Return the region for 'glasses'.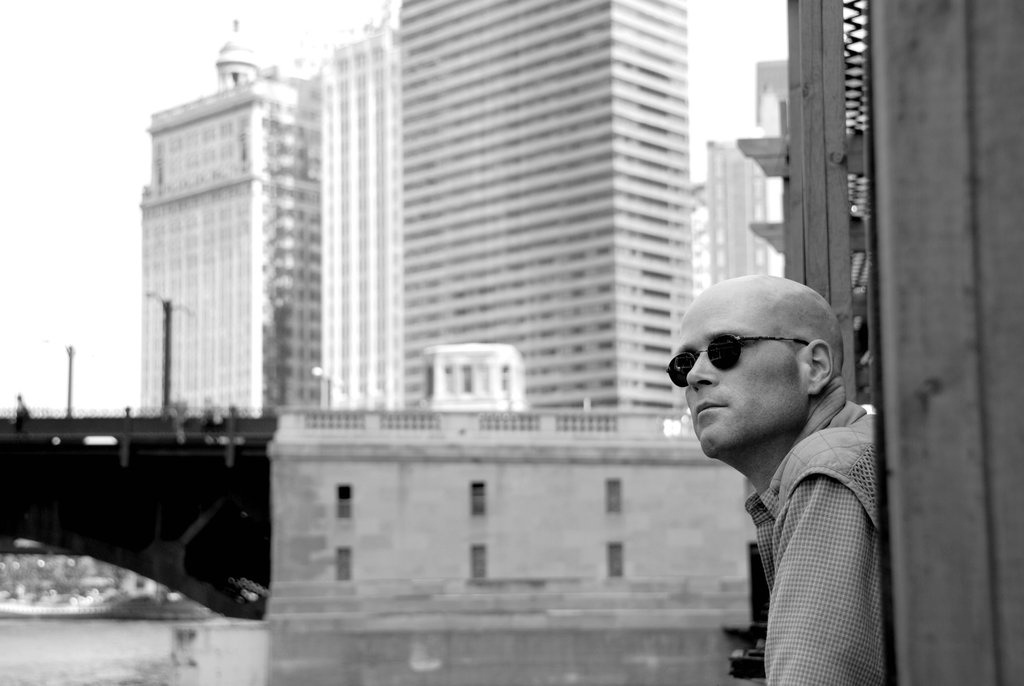
<box>663,323,819,385</box>.
